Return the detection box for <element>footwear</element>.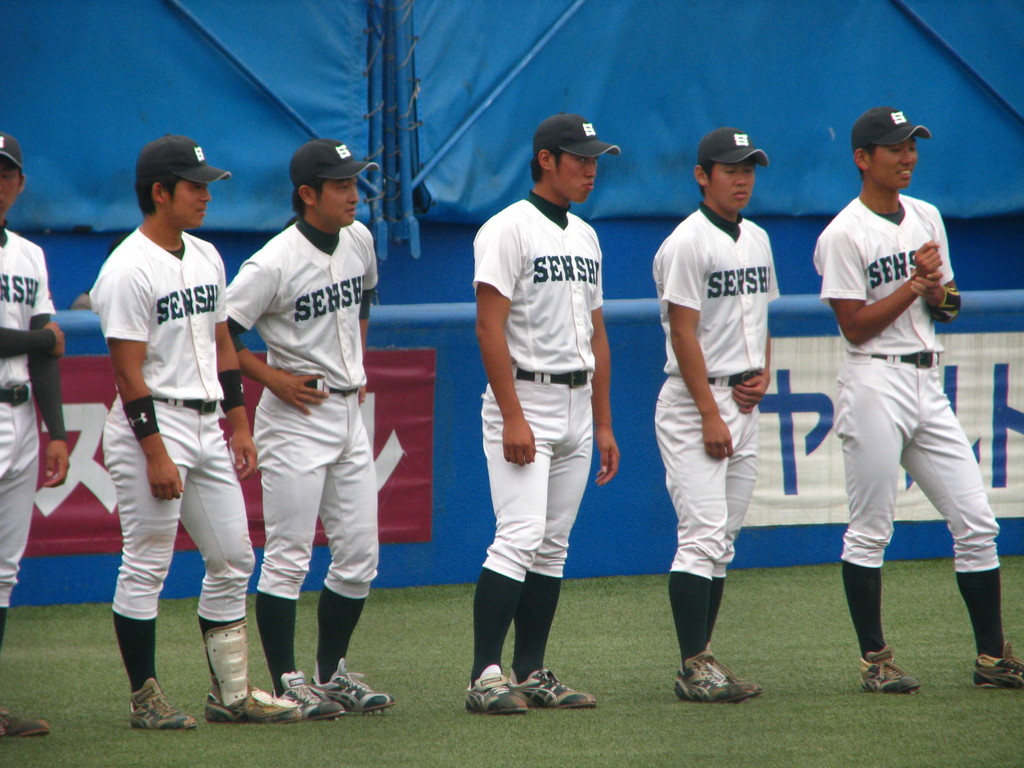
<bbox>273, 669, 346, 717</bbox>.
